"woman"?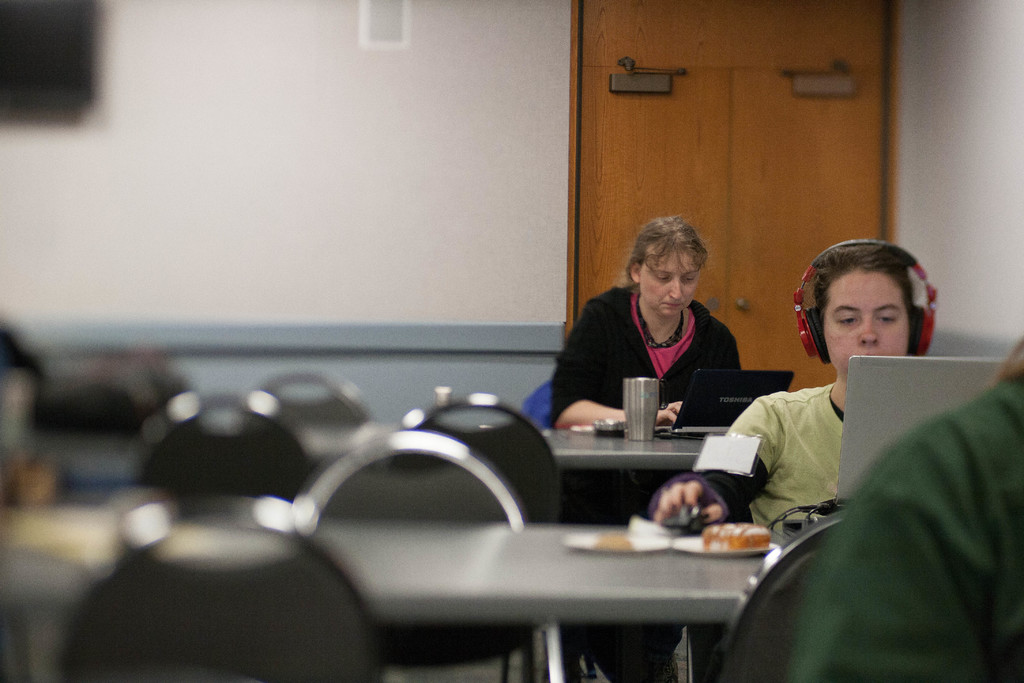
BBox(646, 237, 929, 543)
